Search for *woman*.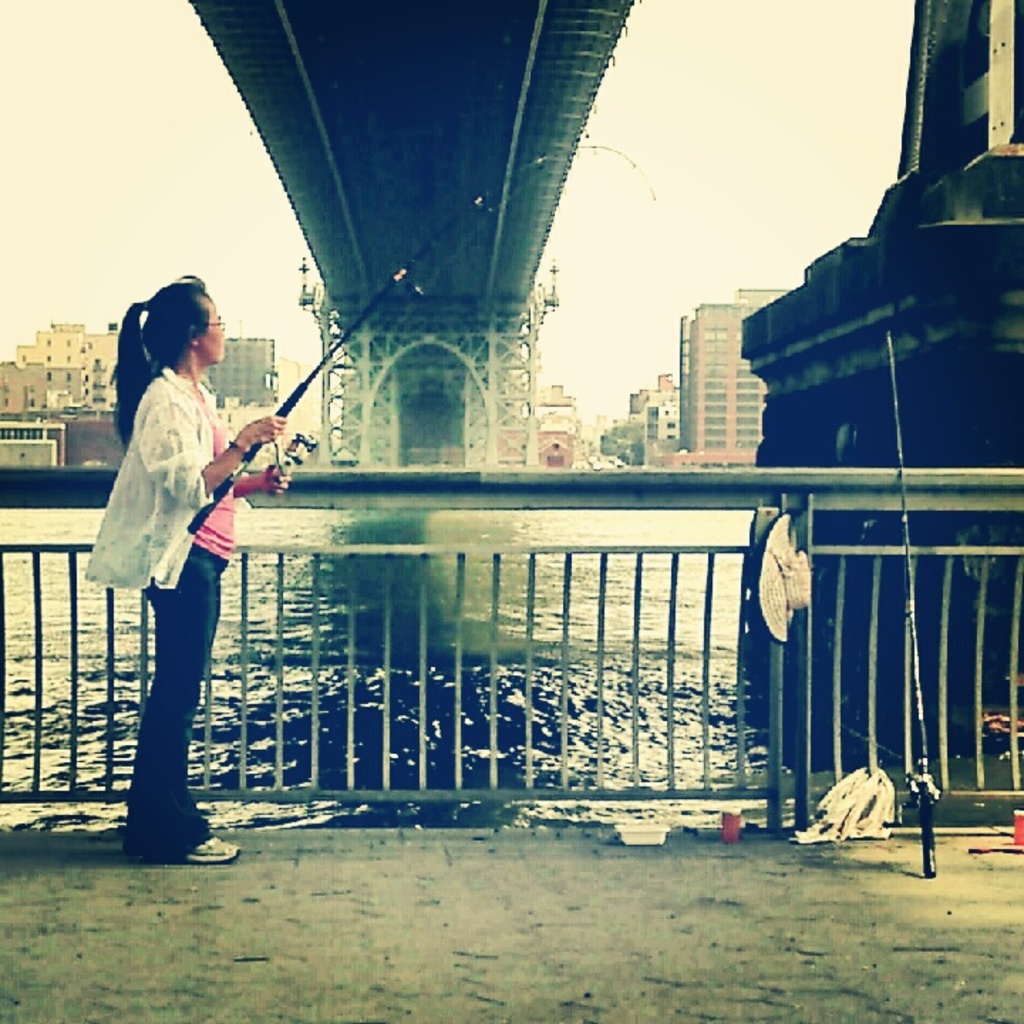
Found at [90,262,273,875].
